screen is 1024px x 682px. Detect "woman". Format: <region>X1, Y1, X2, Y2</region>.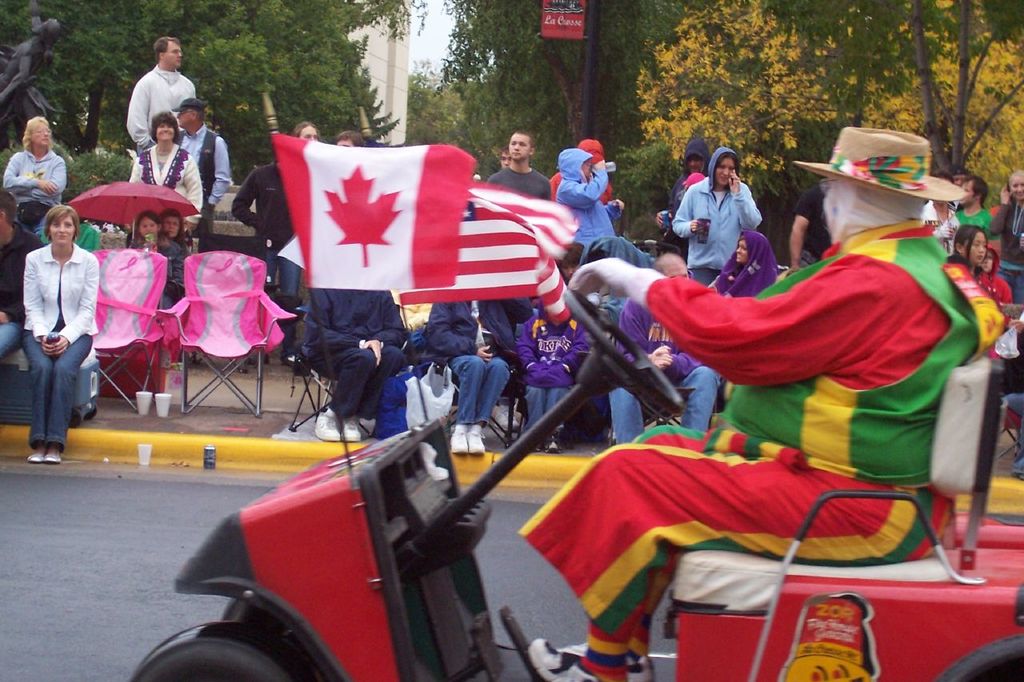
<region>14, 188, 98, 465</region>.
